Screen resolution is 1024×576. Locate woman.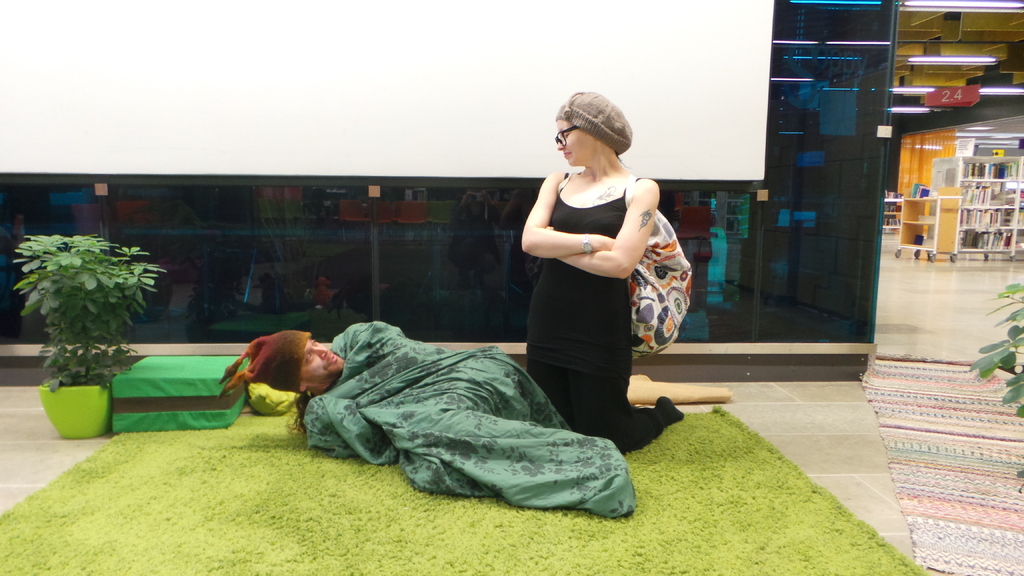
locate(500, 90, 681, 438).
